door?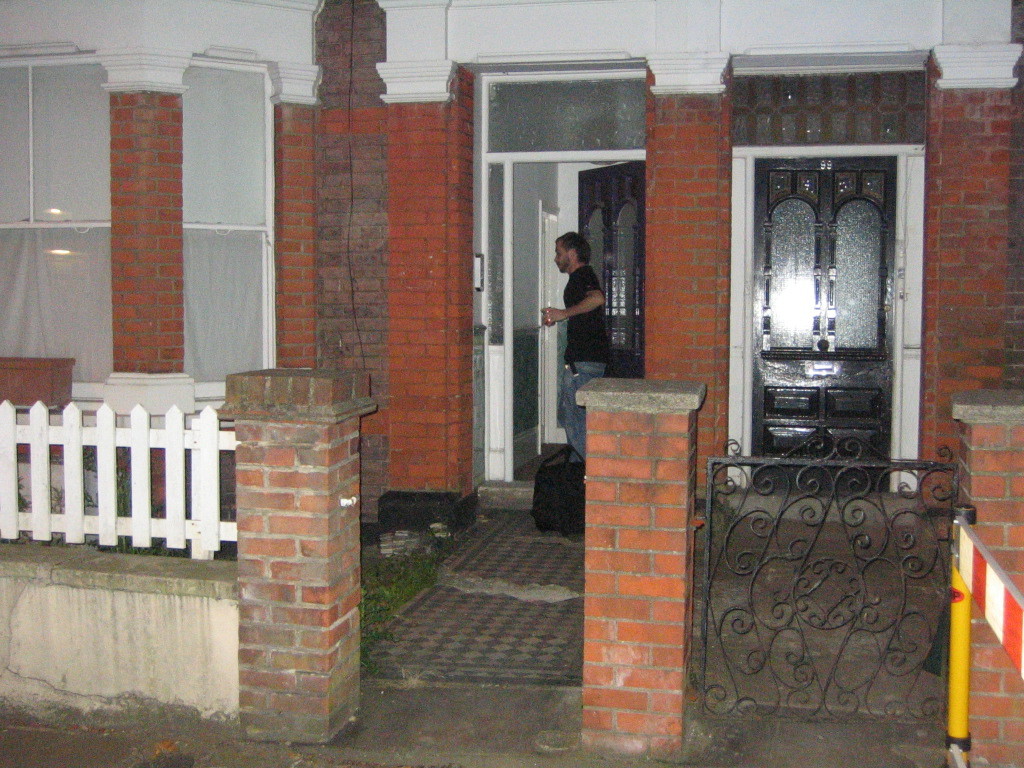
[756, 160, 897, 492]
